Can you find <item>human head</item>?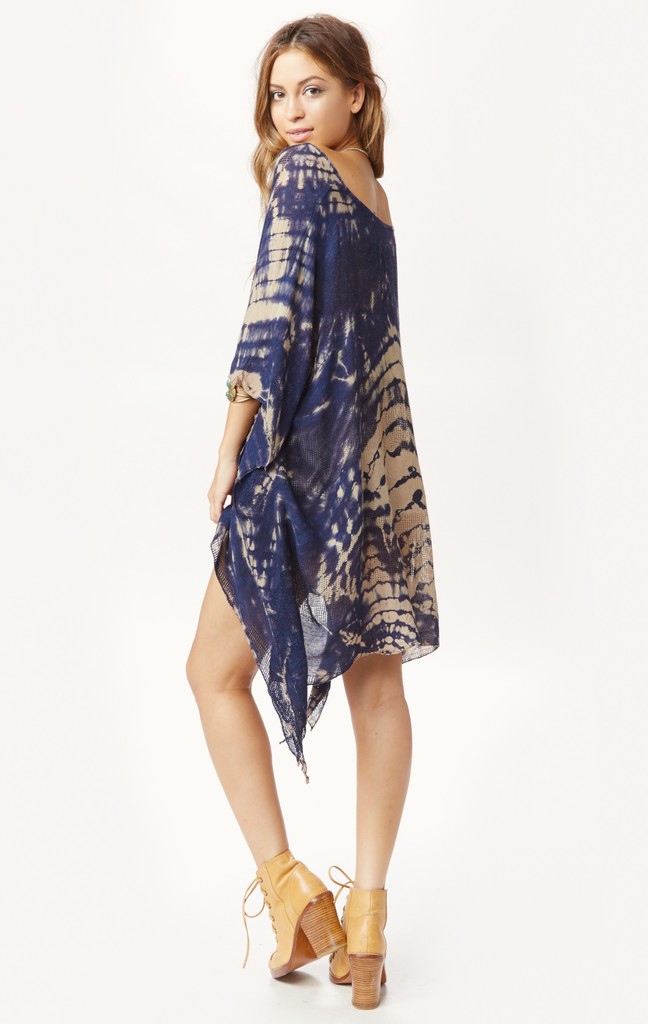
Yes, bounding box: x1=257, y1=8, x2=383, y2=151.
